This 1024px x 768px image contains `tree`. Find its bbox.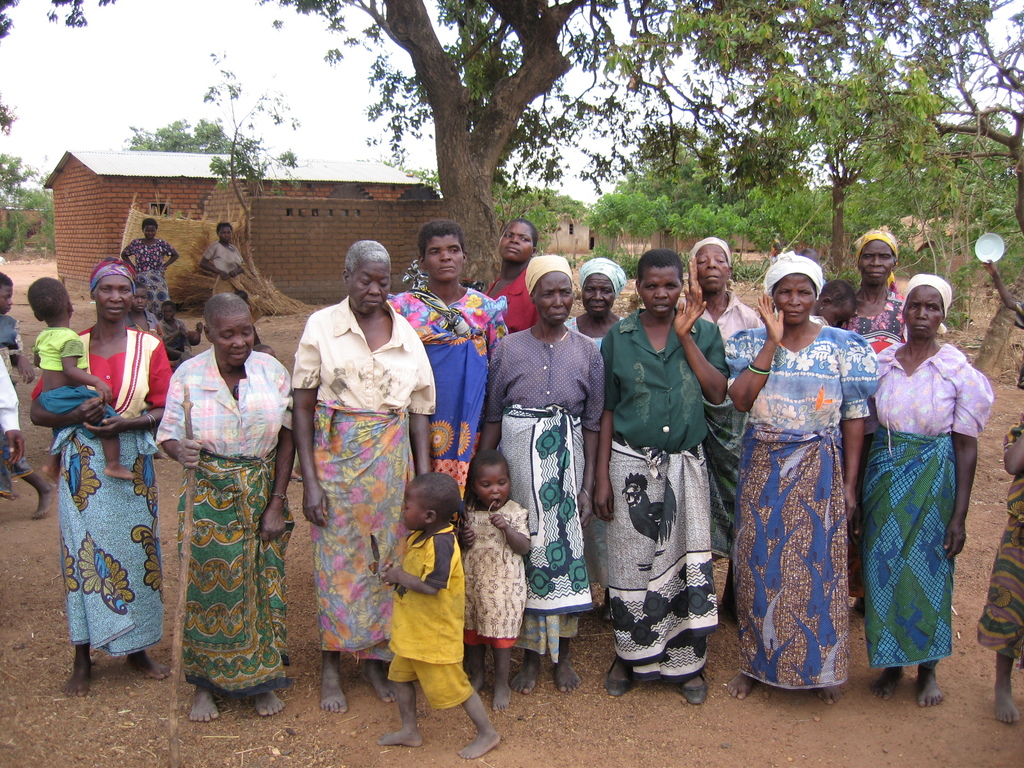
box=[22, 161, 56, 258].
